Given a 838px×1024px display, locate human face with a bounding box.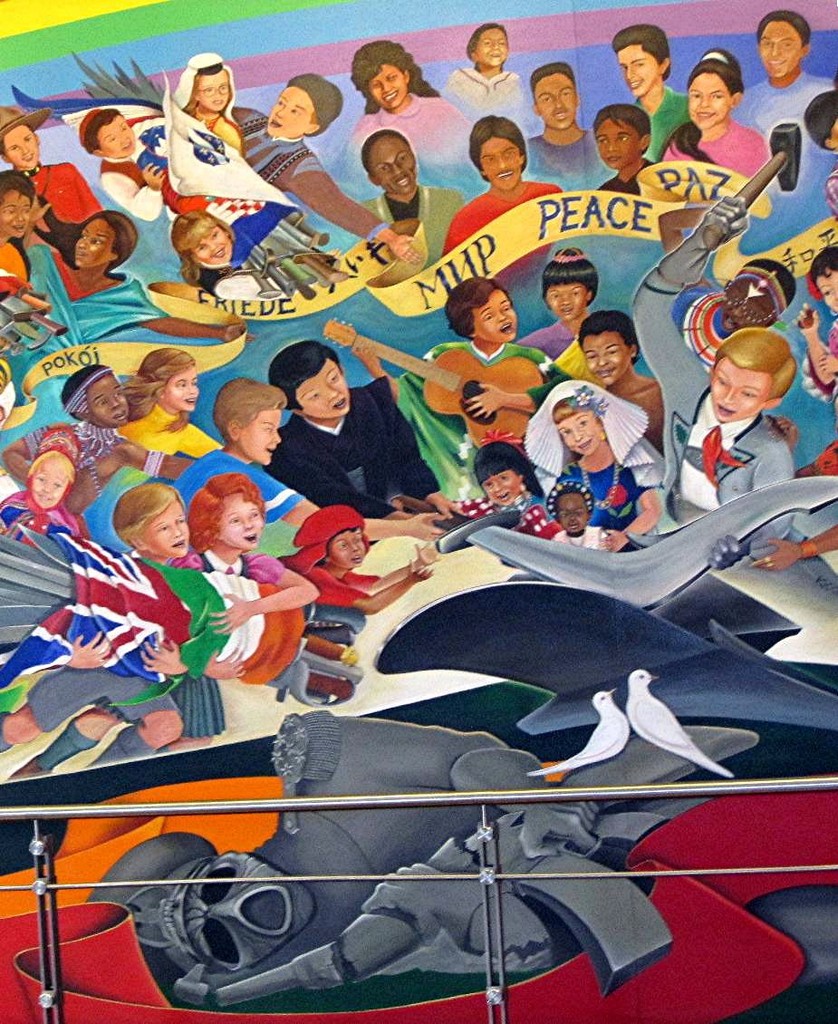
Located: select_region(76, 224, 110, 261).
